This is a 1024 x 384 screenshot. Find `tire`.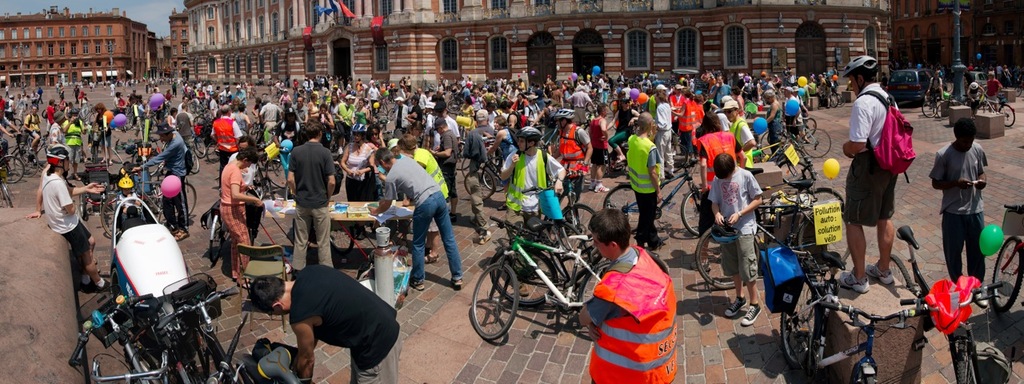
Bounding box: l=100, t=195, r=121, b=234.
